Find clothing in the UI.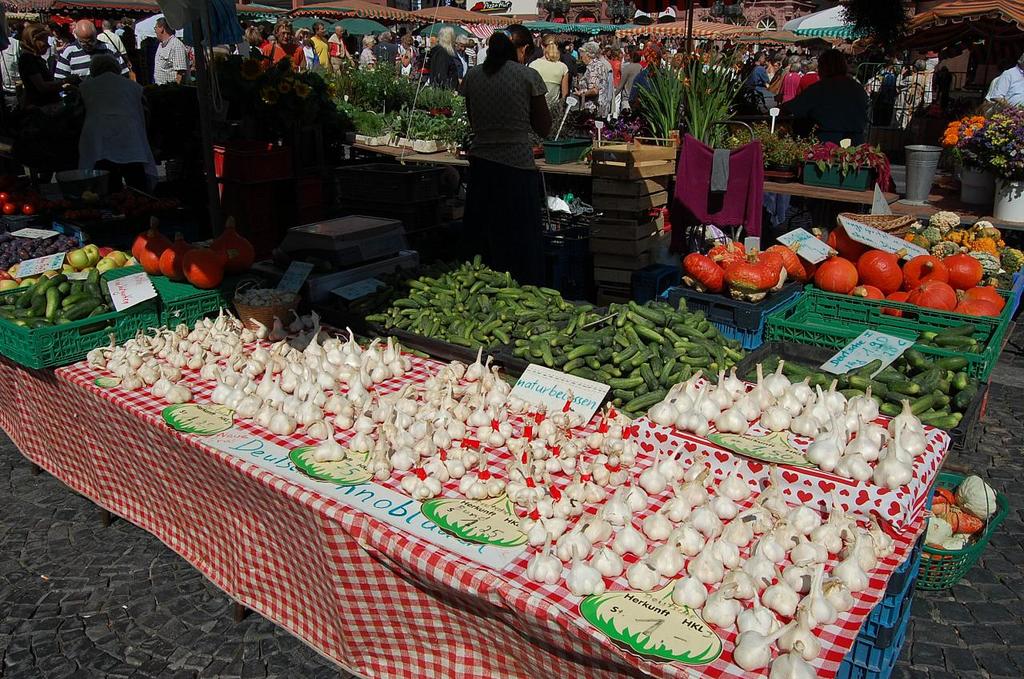
UI element at {"x1": 522, "y1": 55, "x2": 569, "y2": 106}.
